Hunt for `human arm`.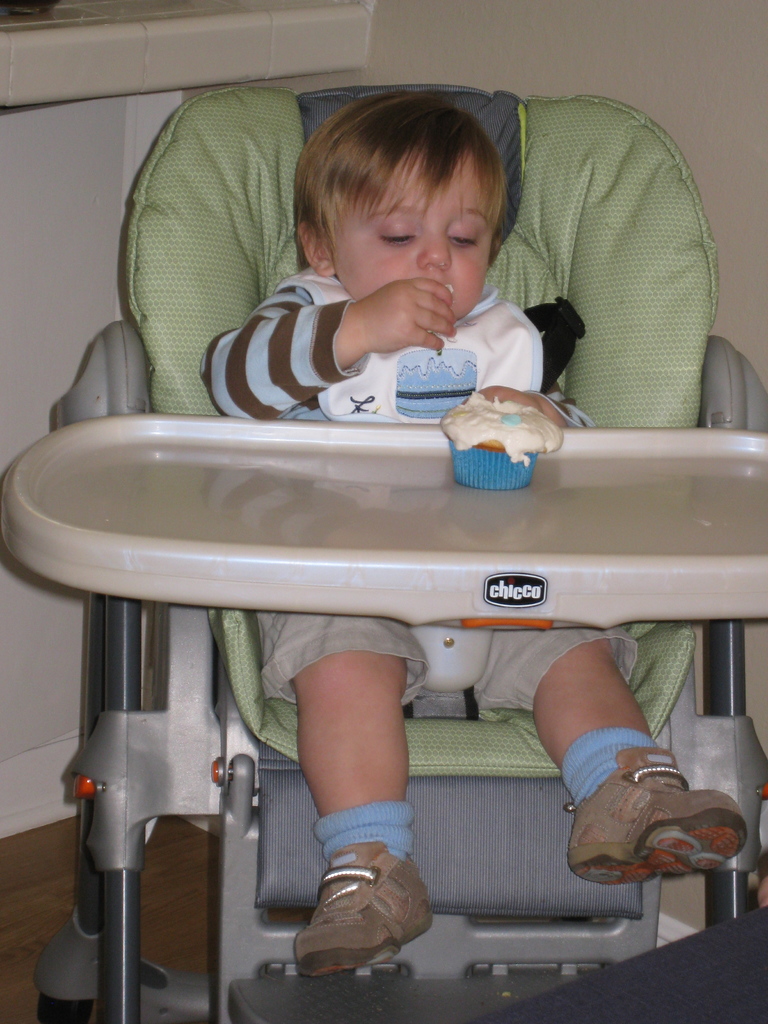
Hunted down at bbox(202, 273, 453, 417).
